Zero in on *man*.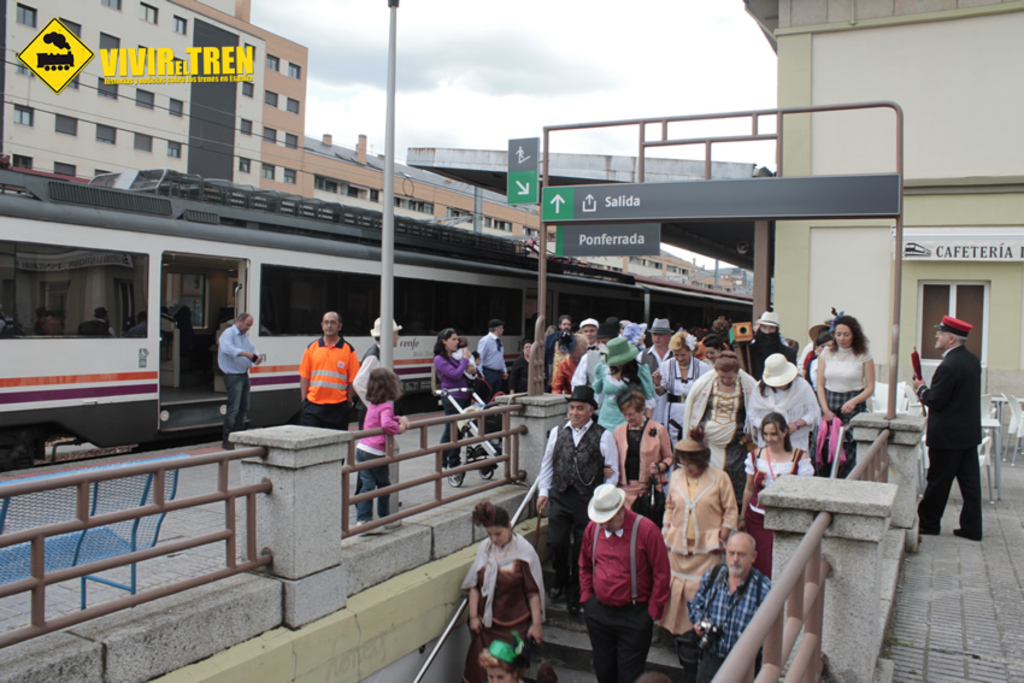
Zeroed in: crop(214, 314, 263, 449).
